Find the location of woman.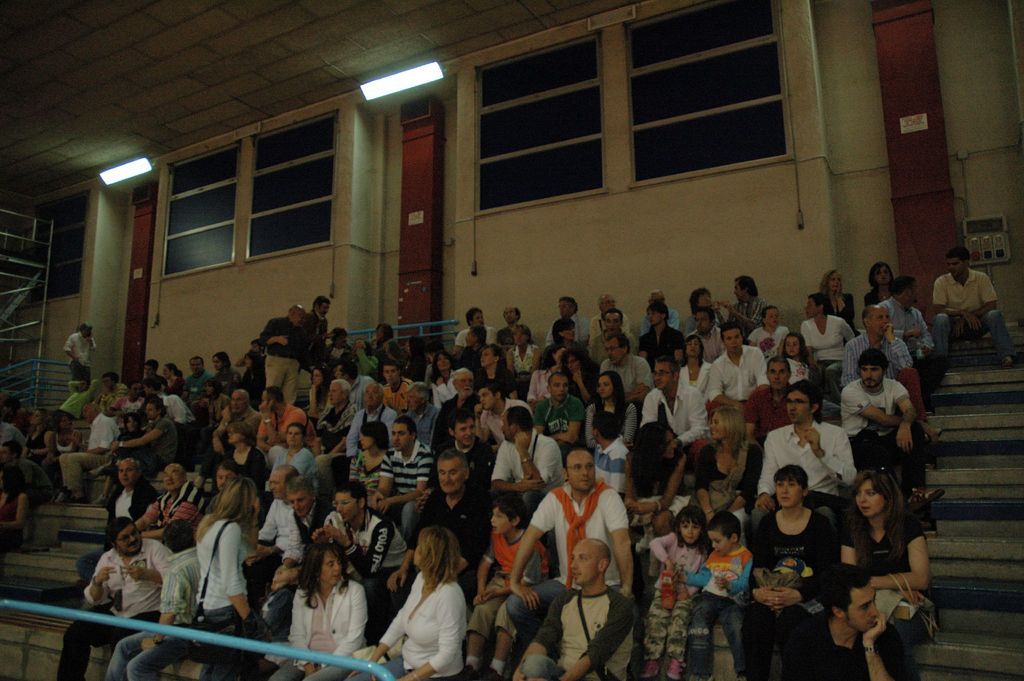
Location: left=637, top=301, right=681, bottom=365.
